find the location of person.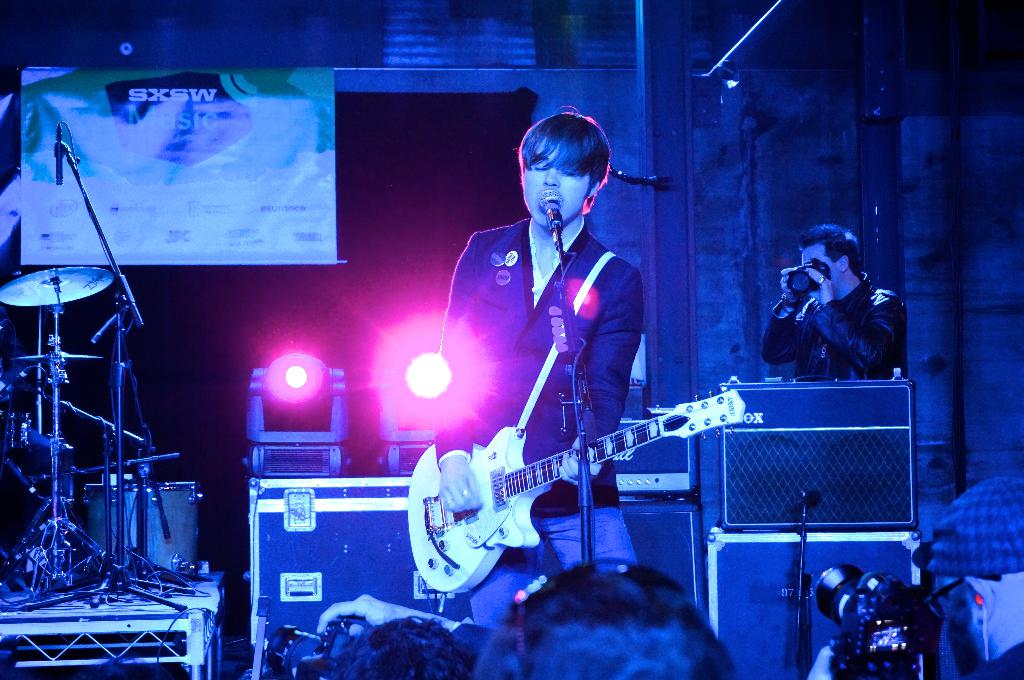
Location: bbox(315, 594, 489, 679).
